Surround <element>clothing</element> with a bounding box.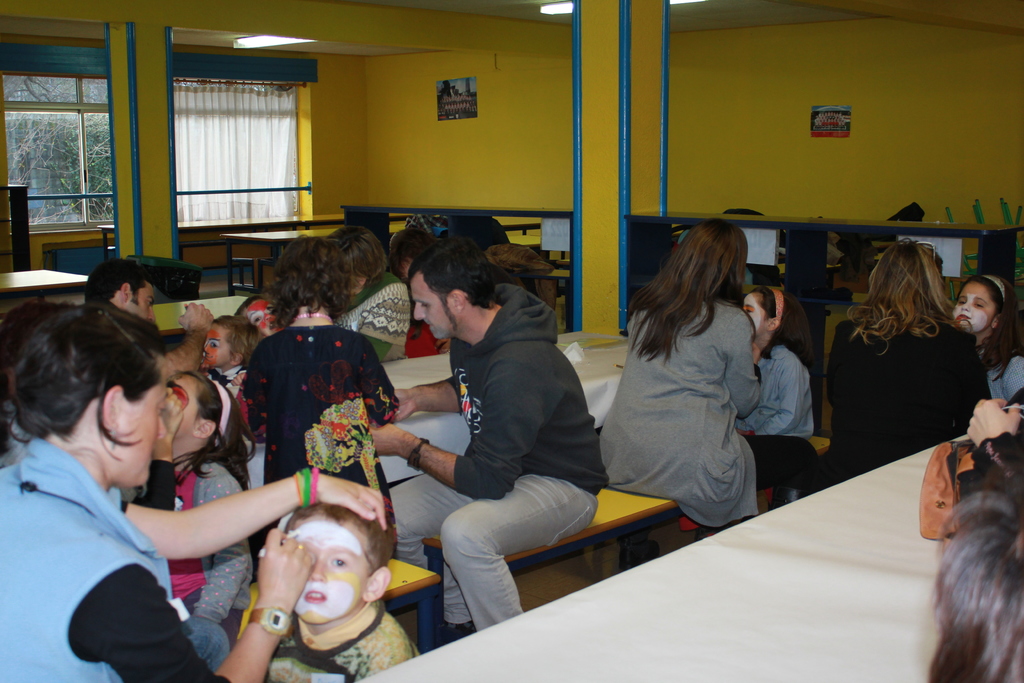
left=330, top=267, right=413, bottom=345.
